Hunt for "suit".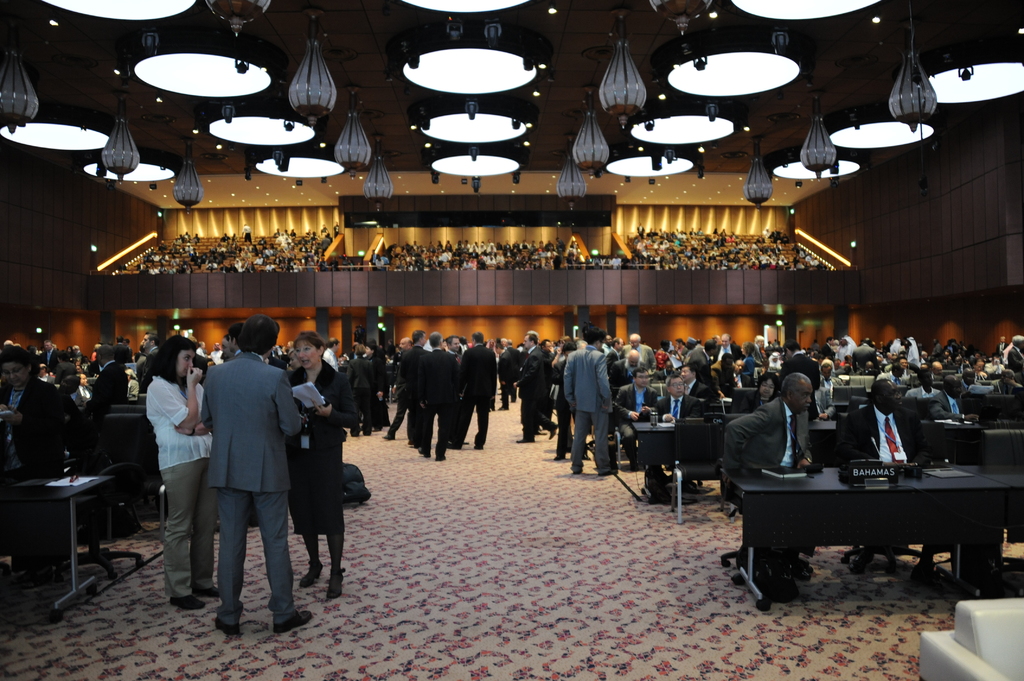
Hunted down at <bbox>684, 379, 708, 399</bbox>.
